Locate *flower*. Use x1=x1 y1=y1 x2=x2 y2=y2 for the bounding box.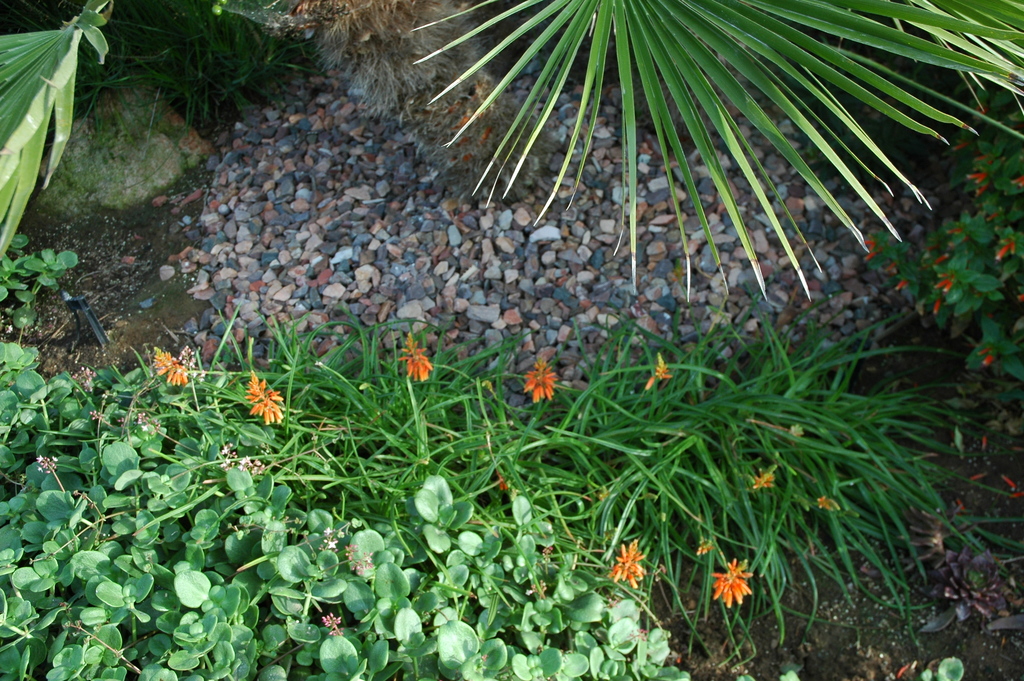
x1=524 y1=355 x2=561 y2=401.
